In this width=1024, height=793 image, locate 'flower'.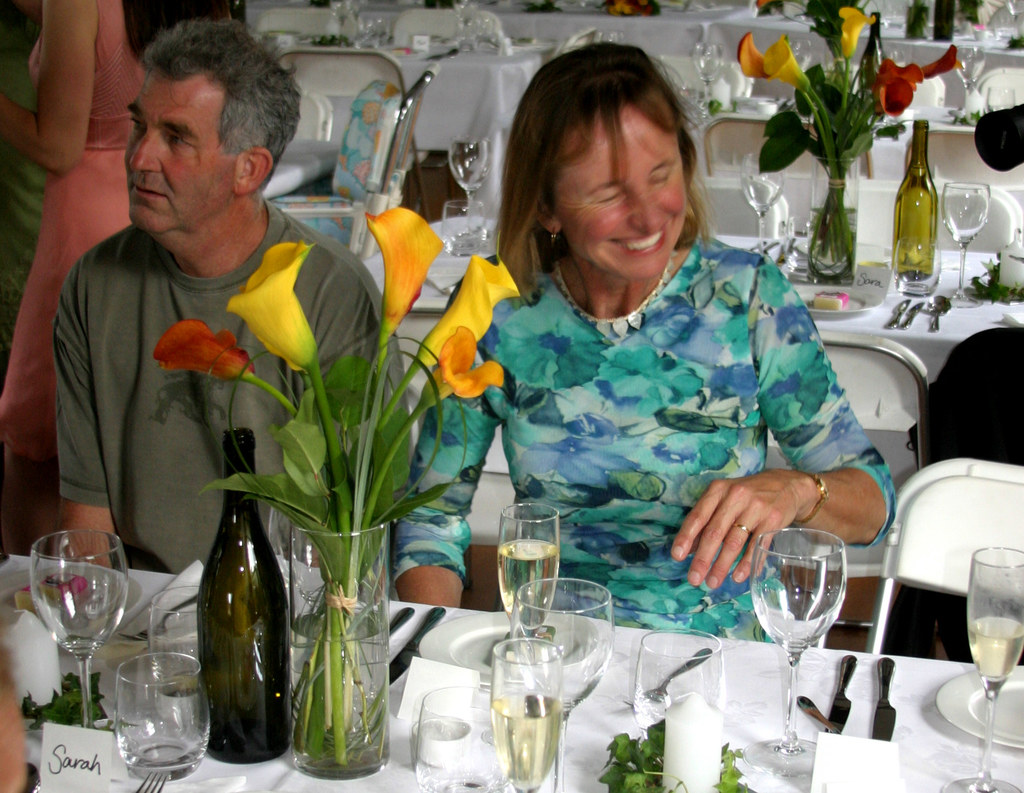
Bounding box: <bbox>426, 323, 505, 403</bbox>.
